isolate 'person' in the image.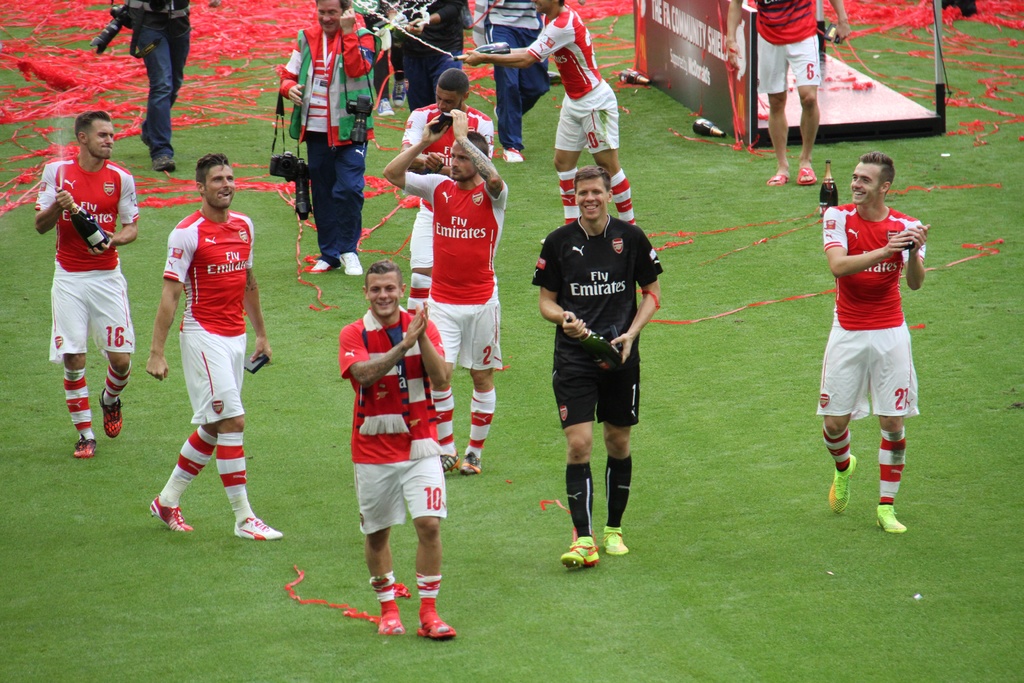
Isolated region: [538, 119, 661, 613].
